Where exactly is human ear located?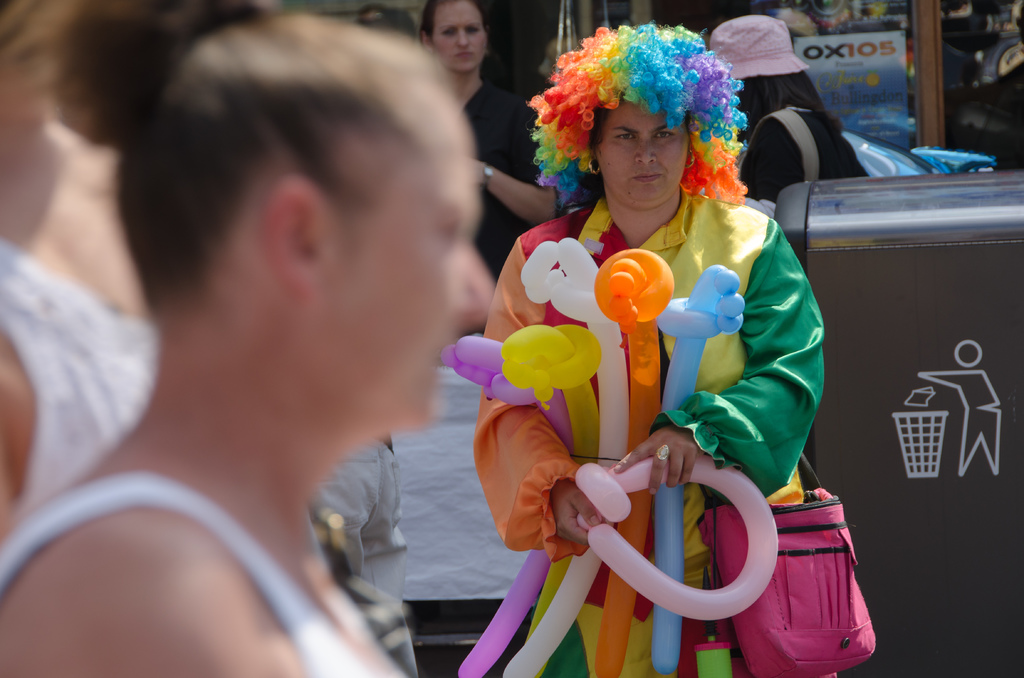
Its bounding box is {"x1": 263, "y1": 180, "x2": 326, "y2": 307}.
